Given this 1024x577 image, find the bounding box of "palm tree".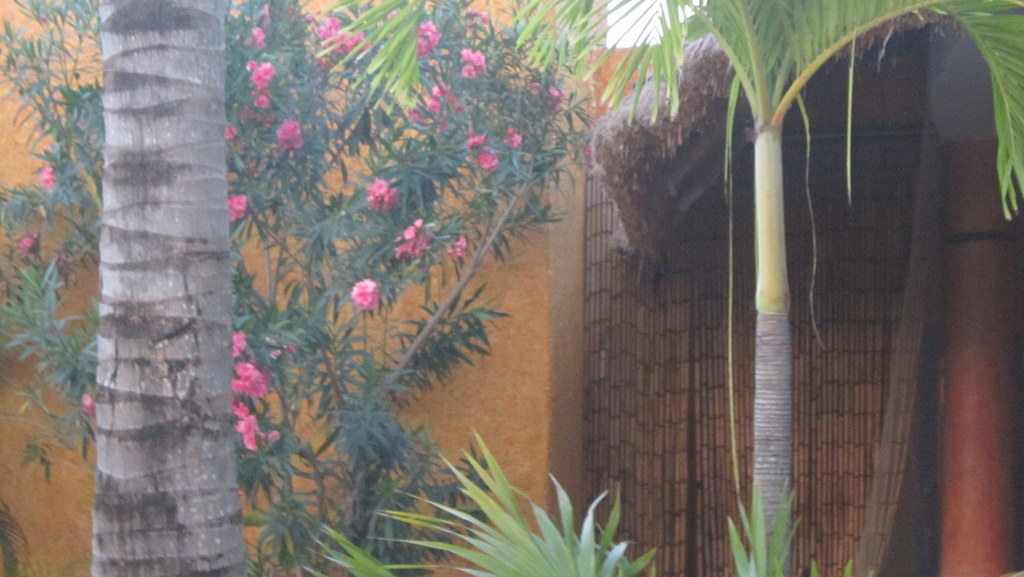
BBox(88, 0, 254, 576).
